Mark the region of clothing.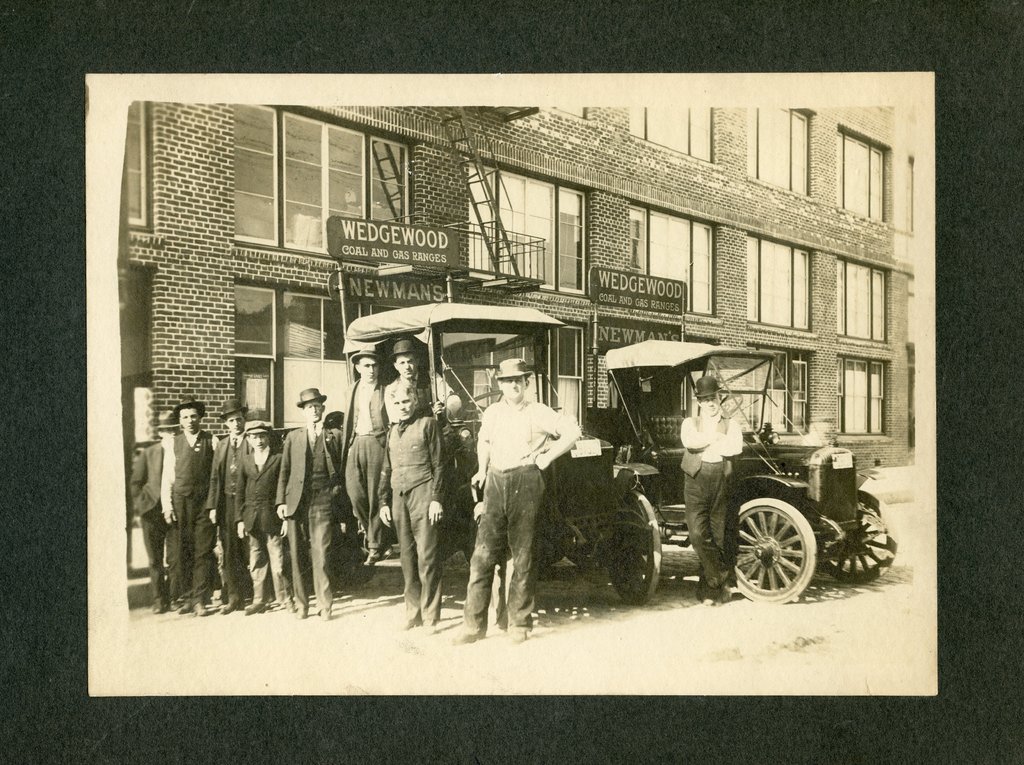
Region: box(129, 442, 164, 600).
